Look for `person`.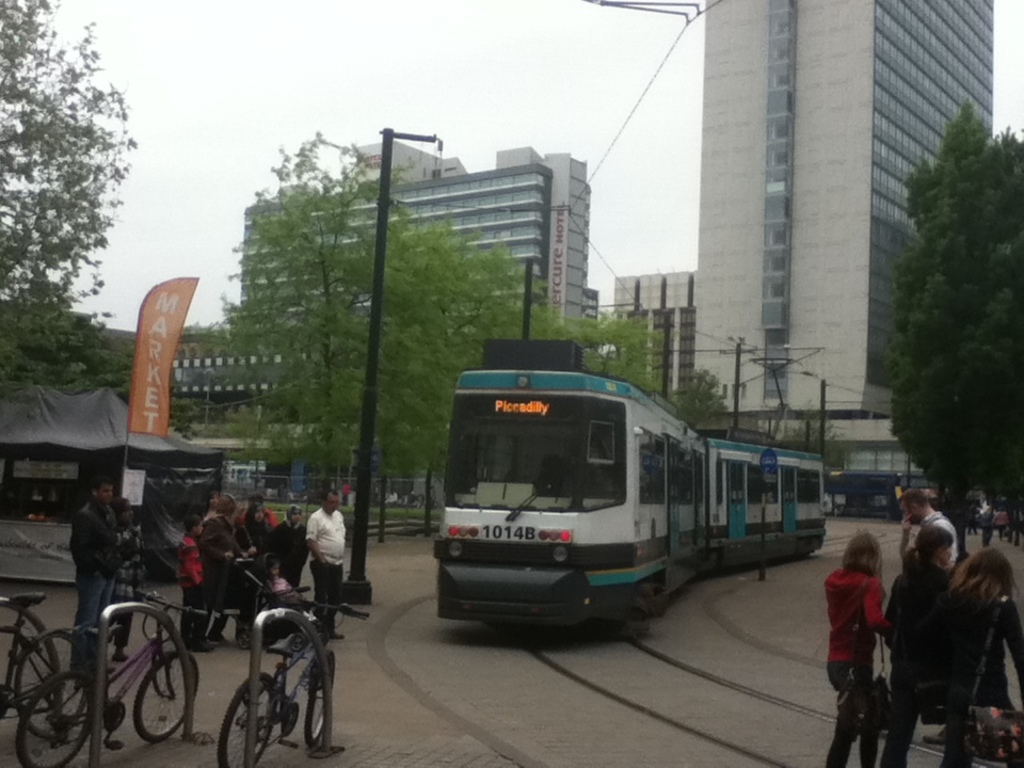
Found: BBox(992, 501, 1007, 543).
